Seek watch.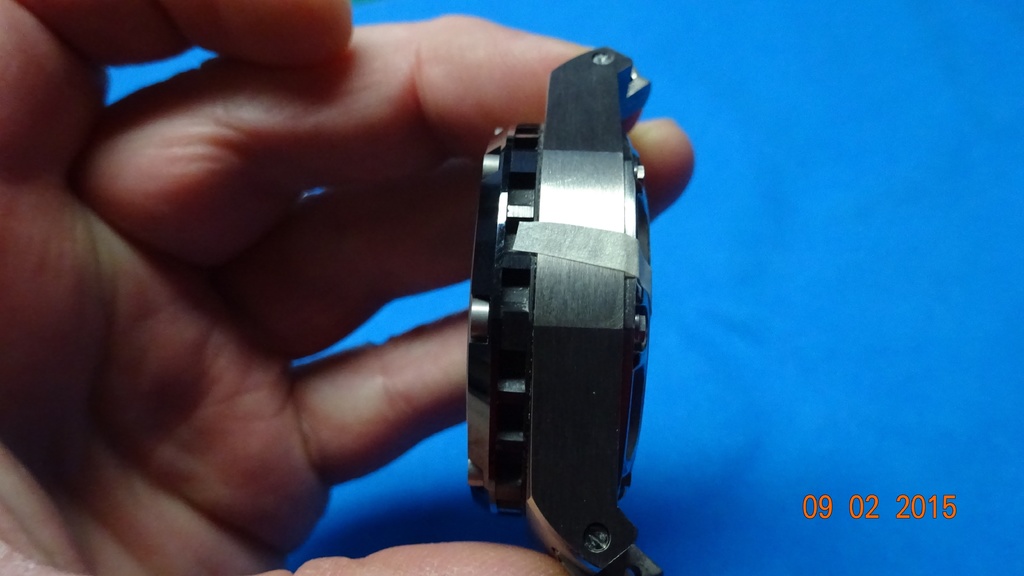
left=467, top=47, right=659, bottom=575.
